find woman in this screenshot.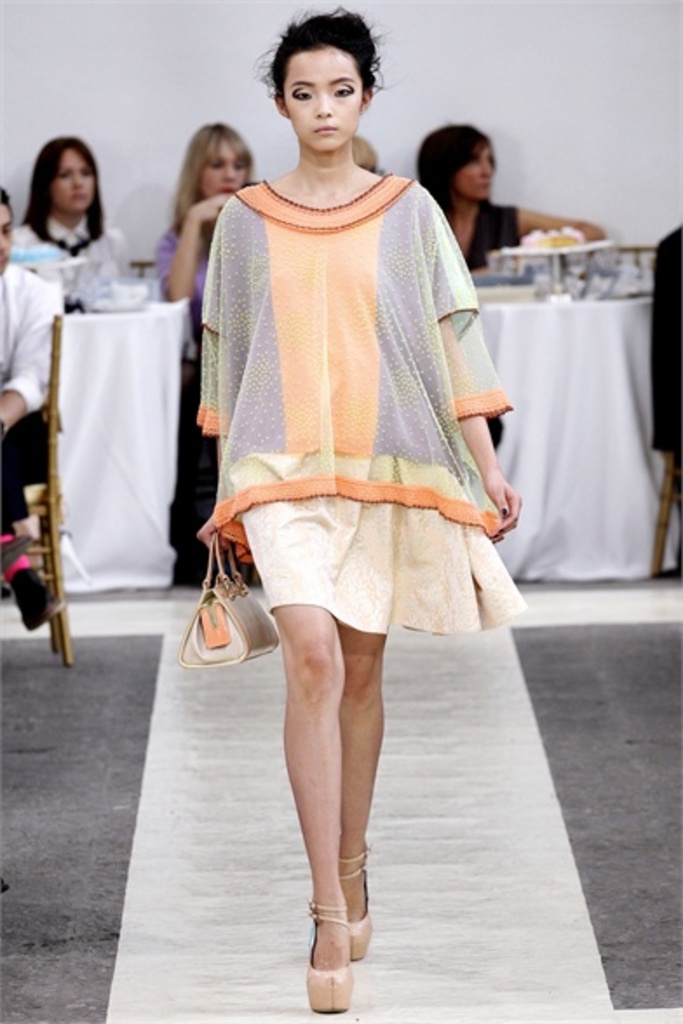
The bounding box for woman is x1=422 y1=118 x2=610 y2=273.
